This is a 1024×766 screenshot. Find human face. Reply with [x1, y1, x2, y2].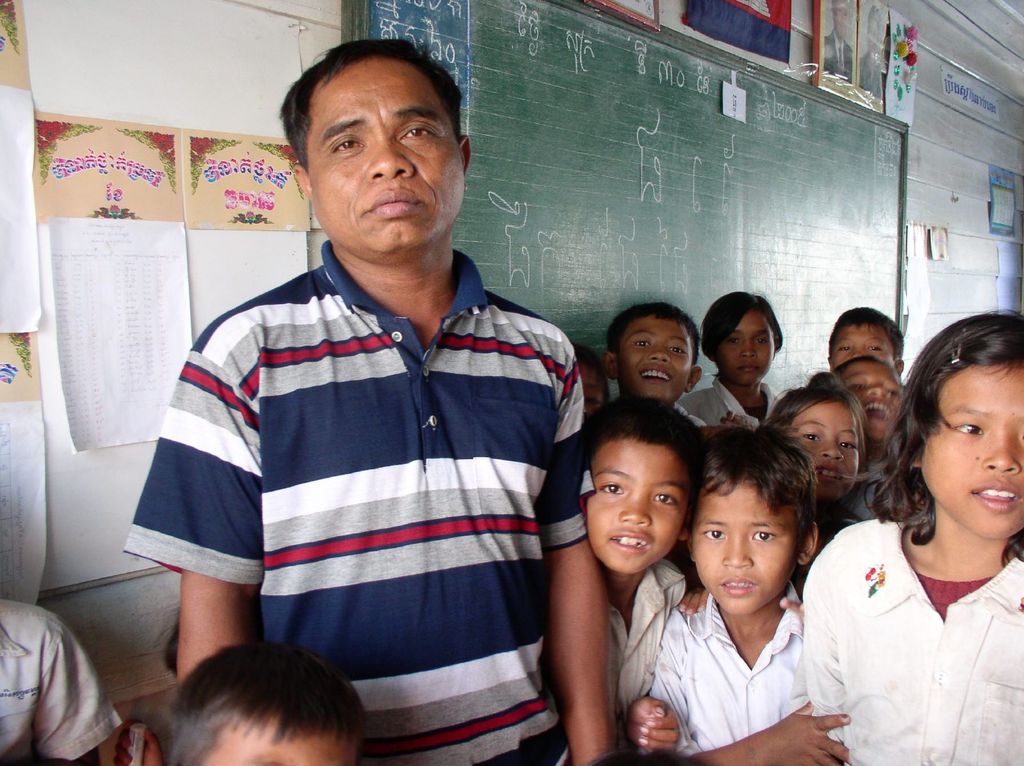
[844, 356, 902, 435].
